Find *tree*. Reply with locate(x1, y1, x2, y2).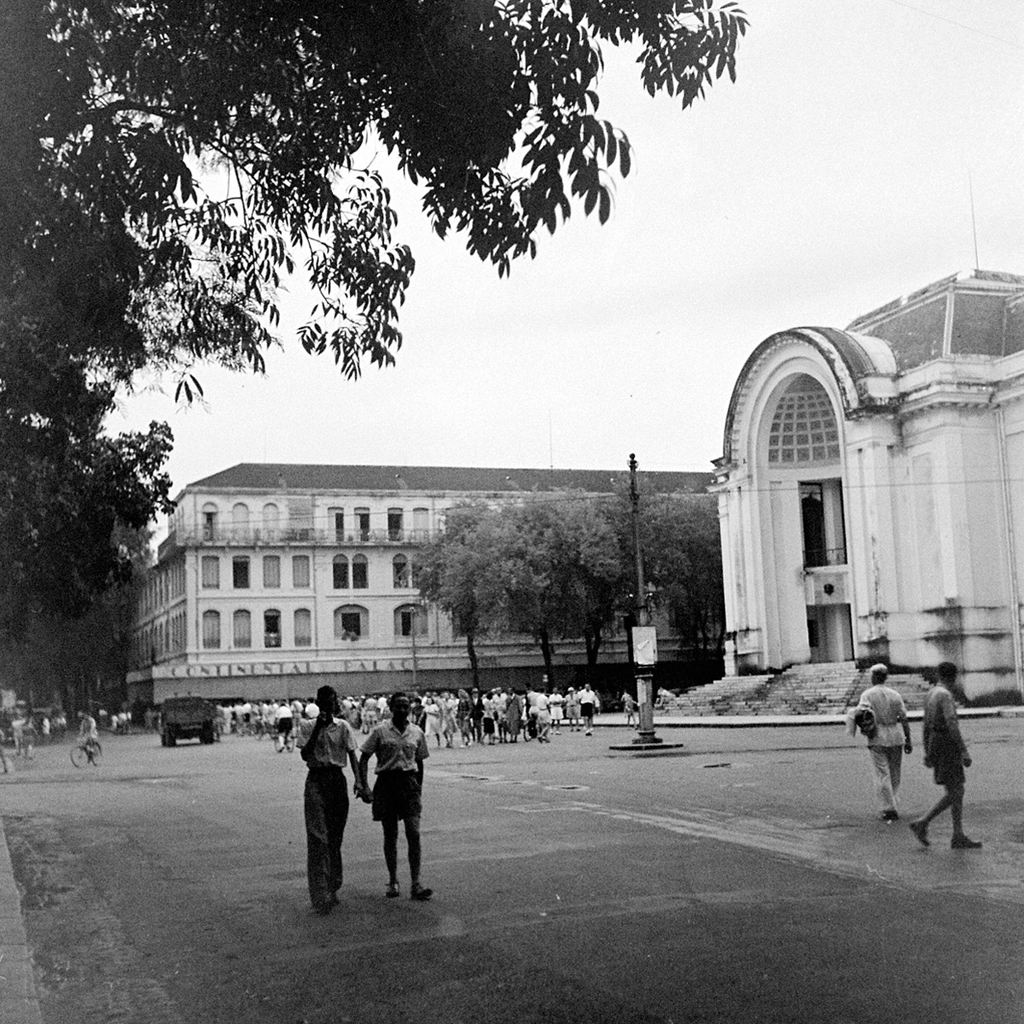
locate(15, 62, 740, 493).
